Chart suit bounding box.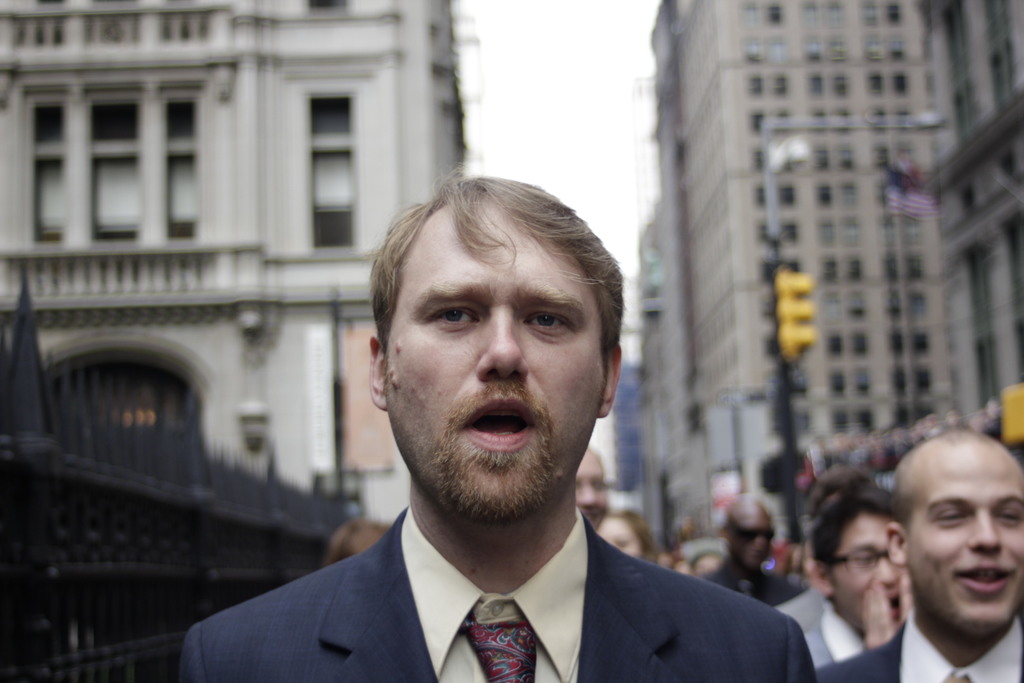
Charted: [left=168, top=411, right=852, bottom=678].
